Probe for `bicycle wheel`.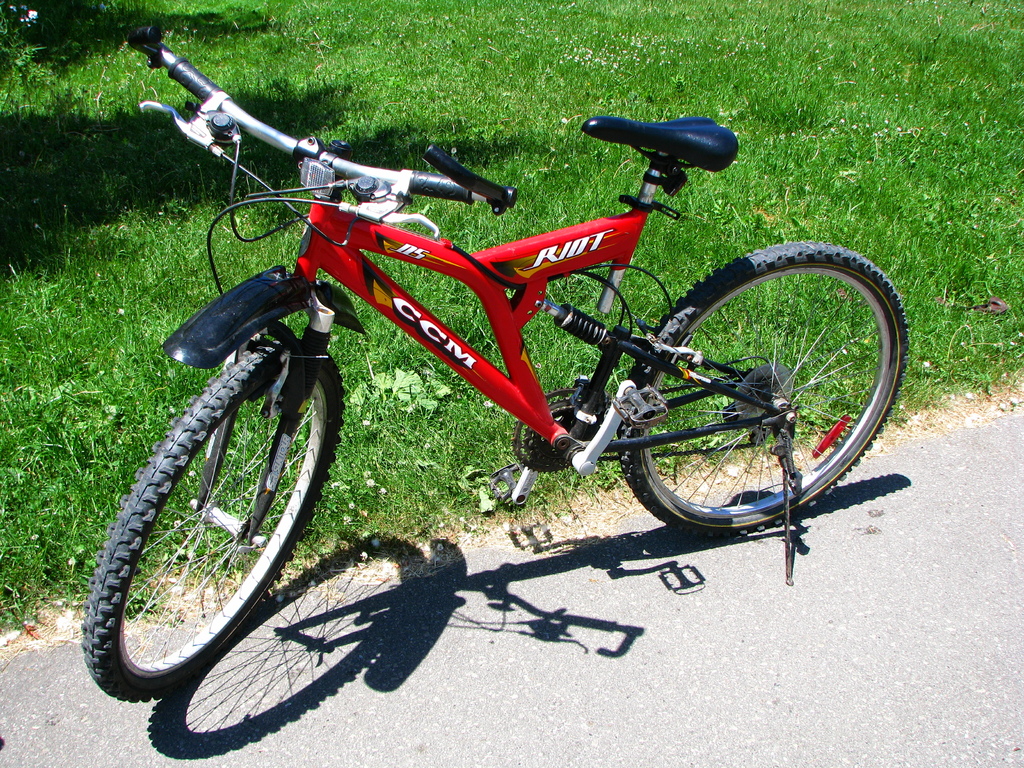
Probe result: <box>79,343,346,689</box>.
